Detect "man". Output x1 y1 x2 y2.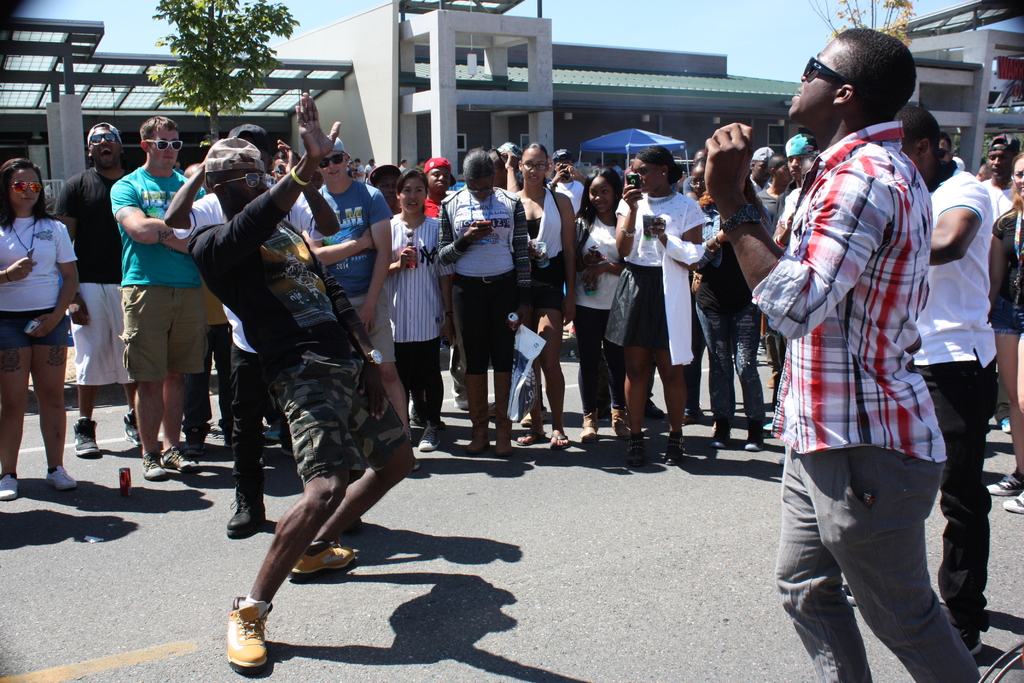
545 145 600 388.
